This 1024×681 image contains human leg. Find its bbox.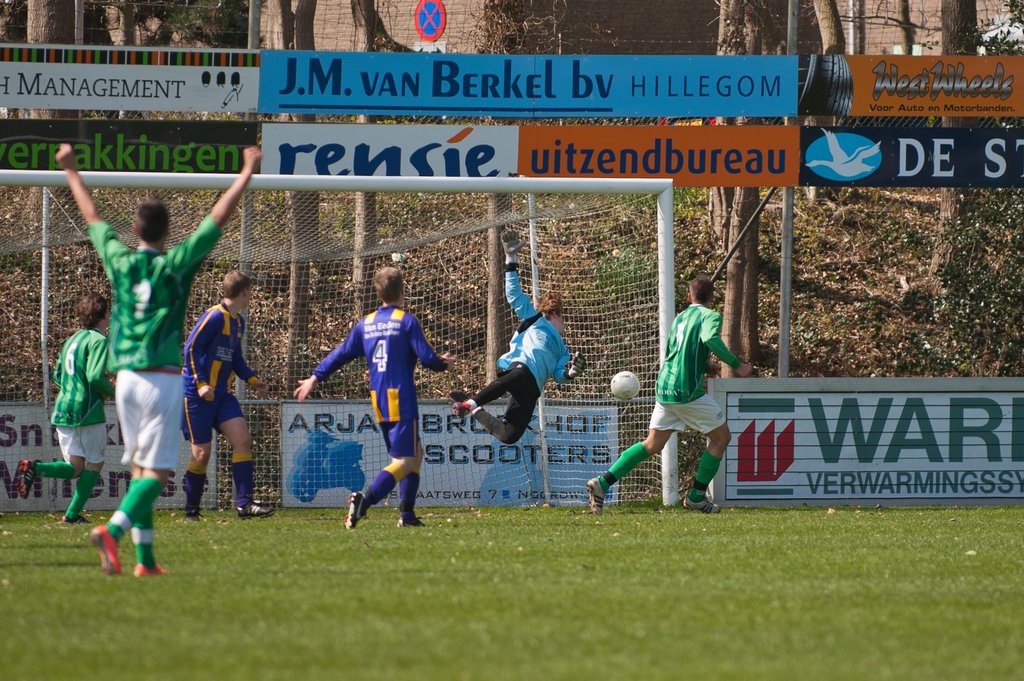
[left=219, top=413, right=273, bottom=513].
